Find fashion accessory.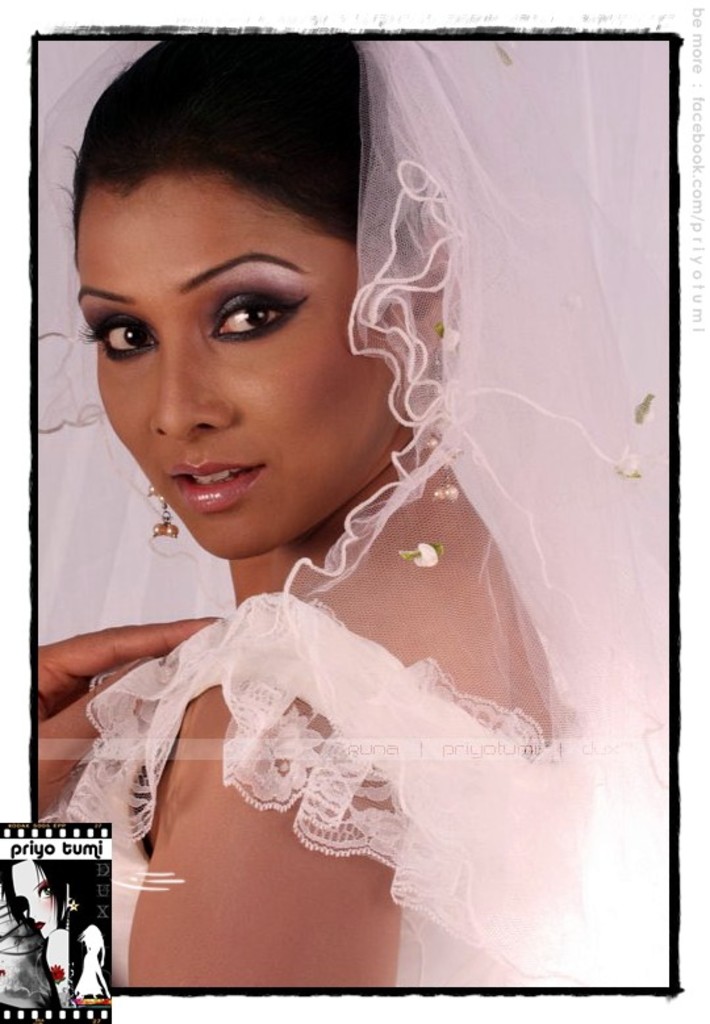
x1=64, y1=894, x2=82, y2=914.
